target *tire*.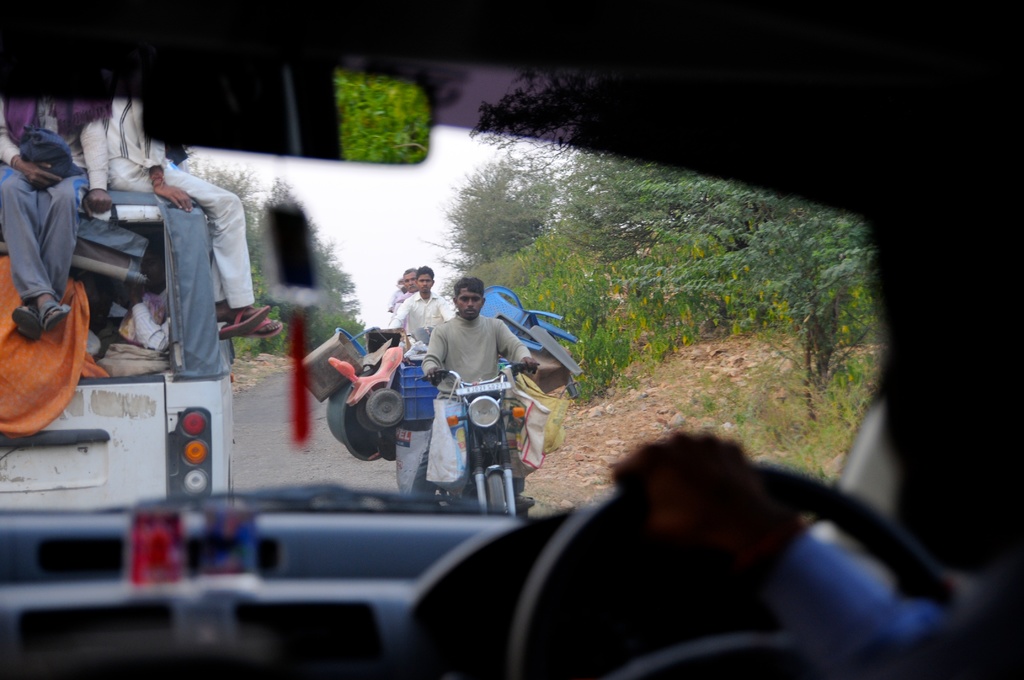
Target region: crop(489, 469, 510, 513).
